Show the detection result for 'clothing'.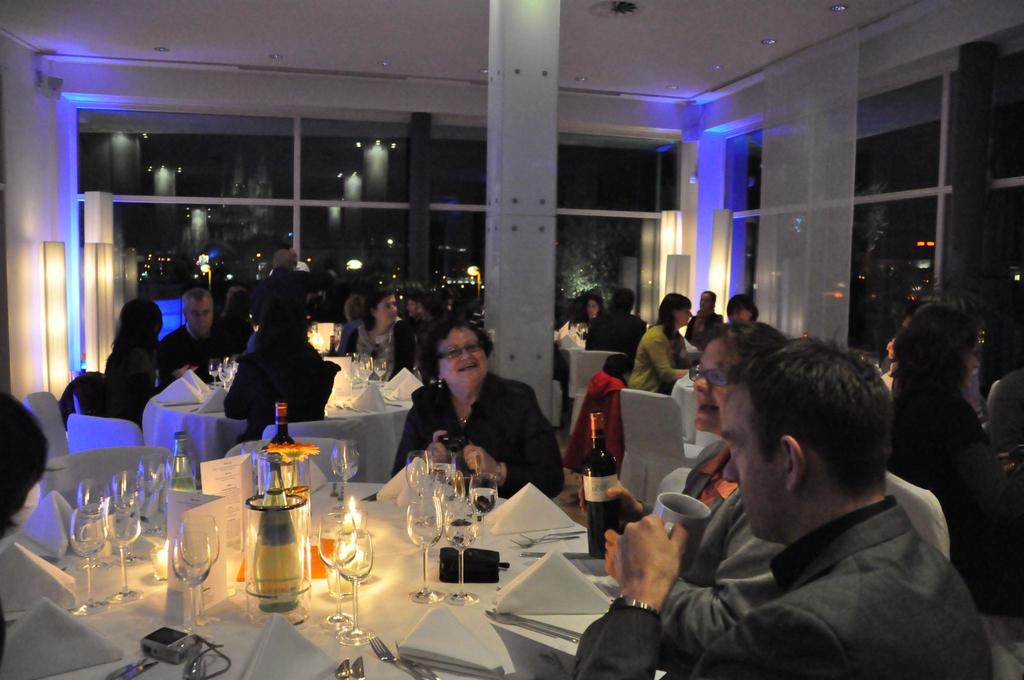
[left=879, top=378, right=1005, bottom=601].
